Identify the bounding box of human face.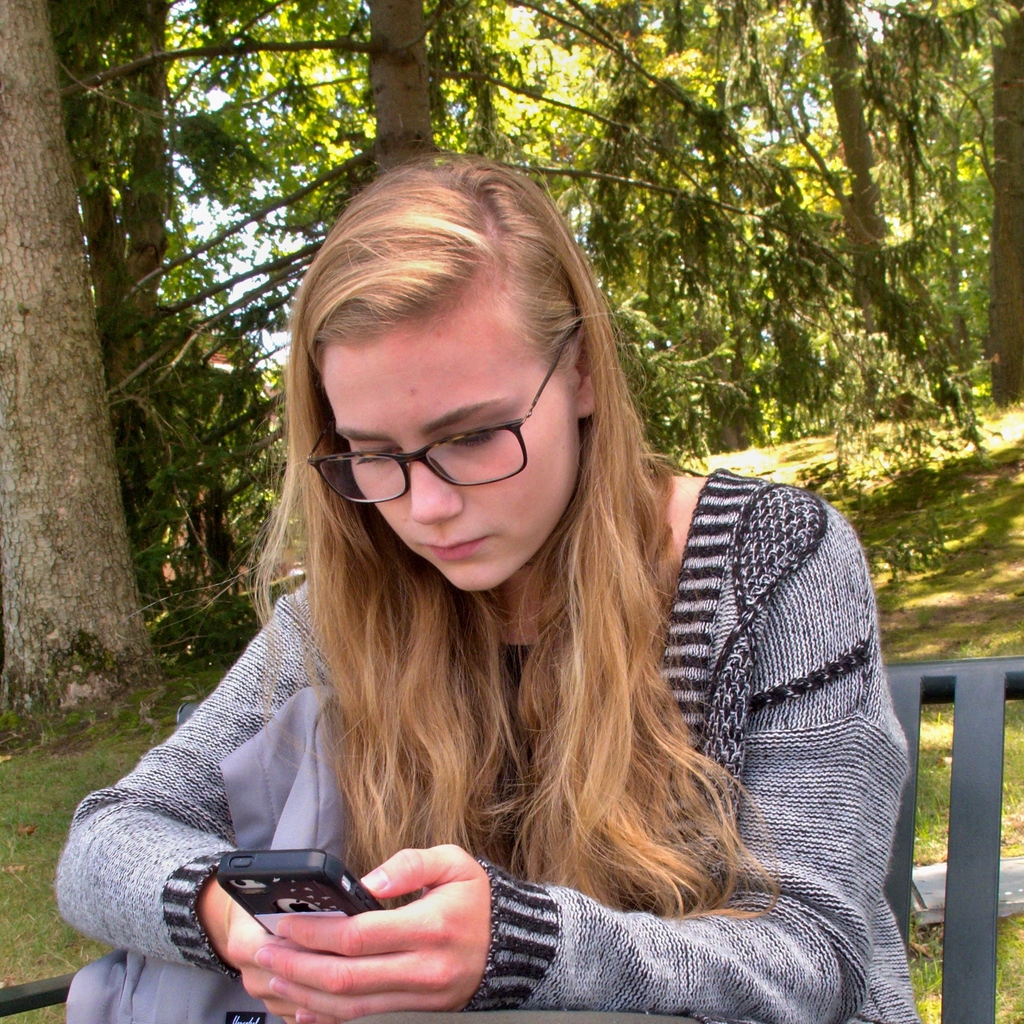
<box>314,293,588,596</box>.
